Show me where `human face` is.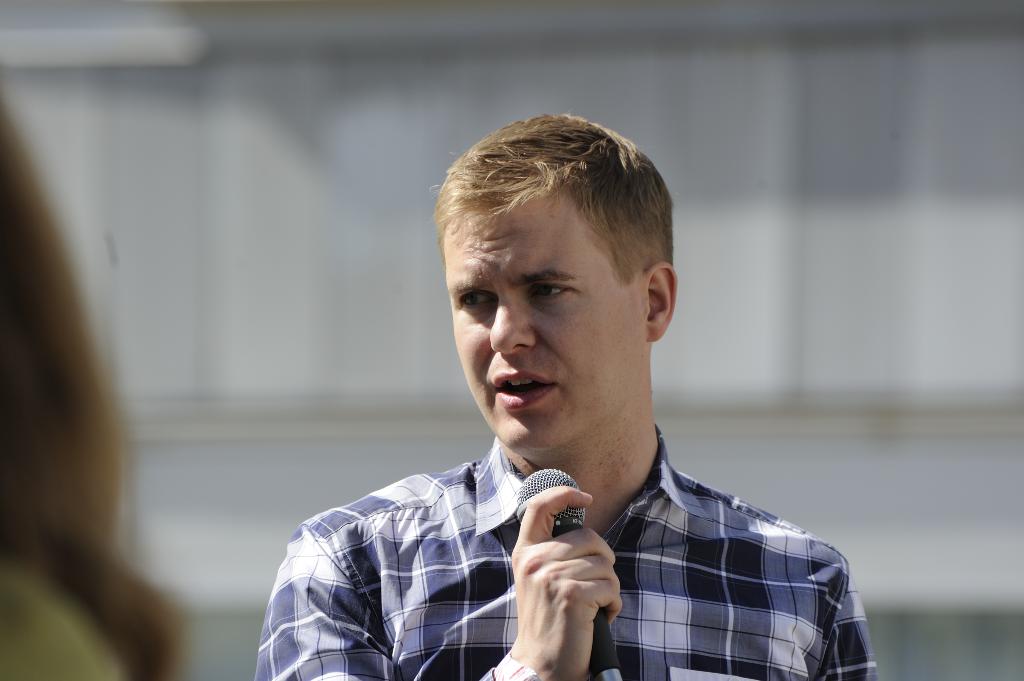
`human face` is at {"x1": 445, "y1": 201, "x2": 646, "y2": 449}.
